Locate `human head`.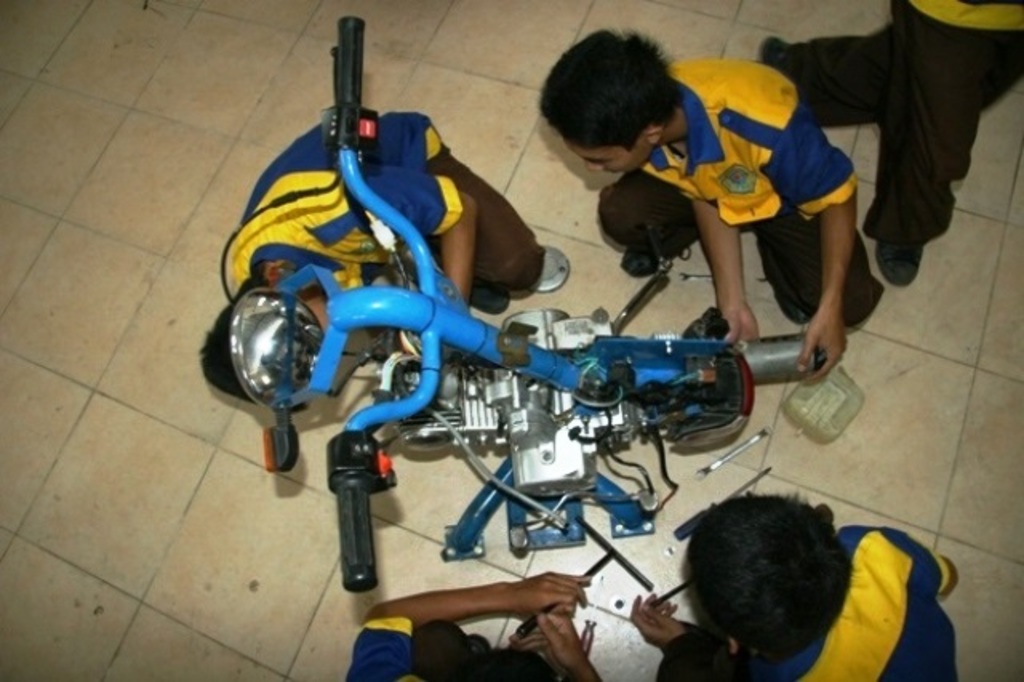
Bounding box: [664,512,862,676].
